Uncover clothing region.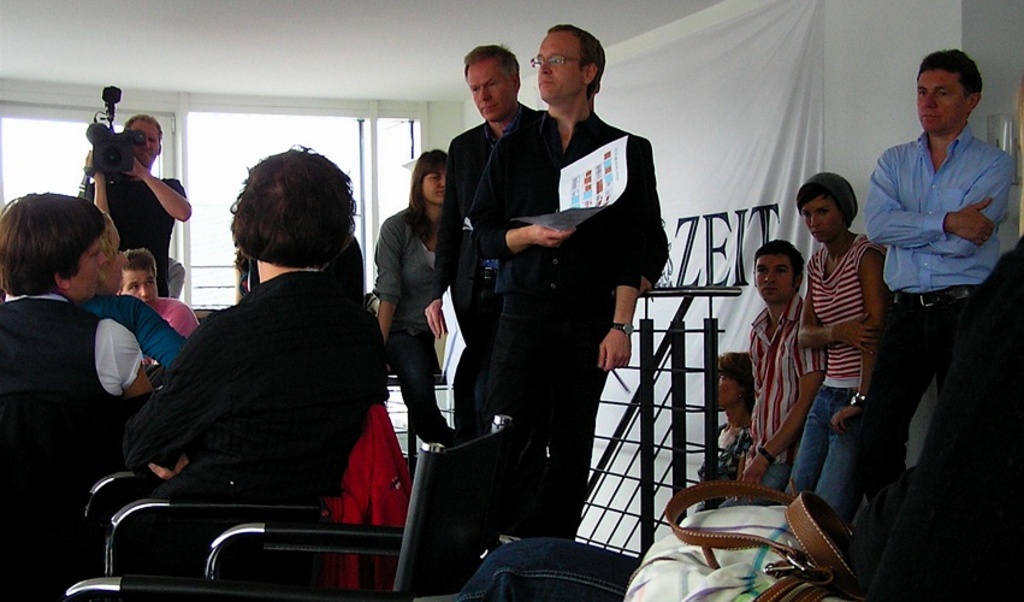
Uncovered: 374 205 450 443.
